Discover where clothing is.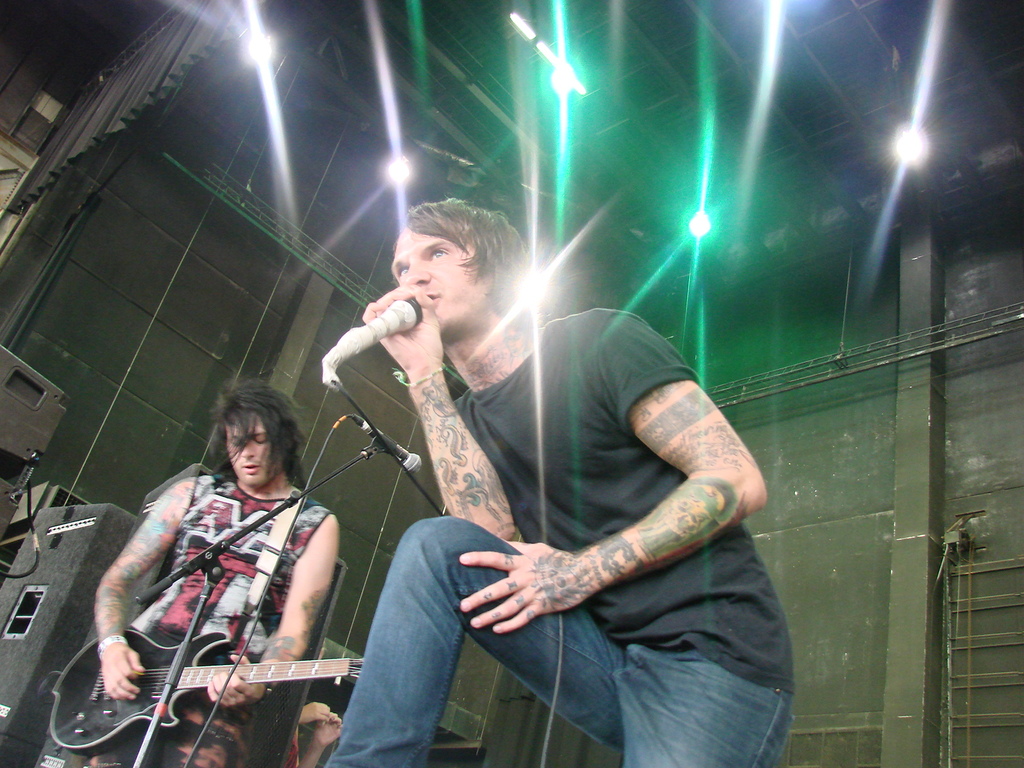
Discovered at bbox=[75, 457, 328, 767].
